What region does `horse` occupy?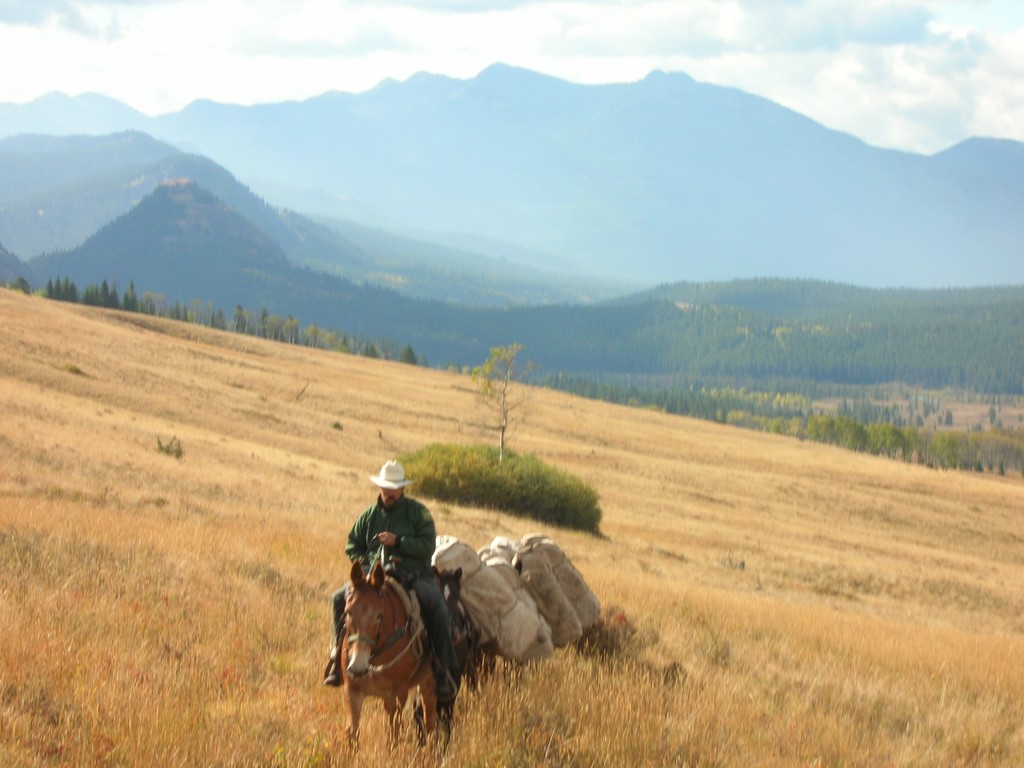
428/569/484/743.
